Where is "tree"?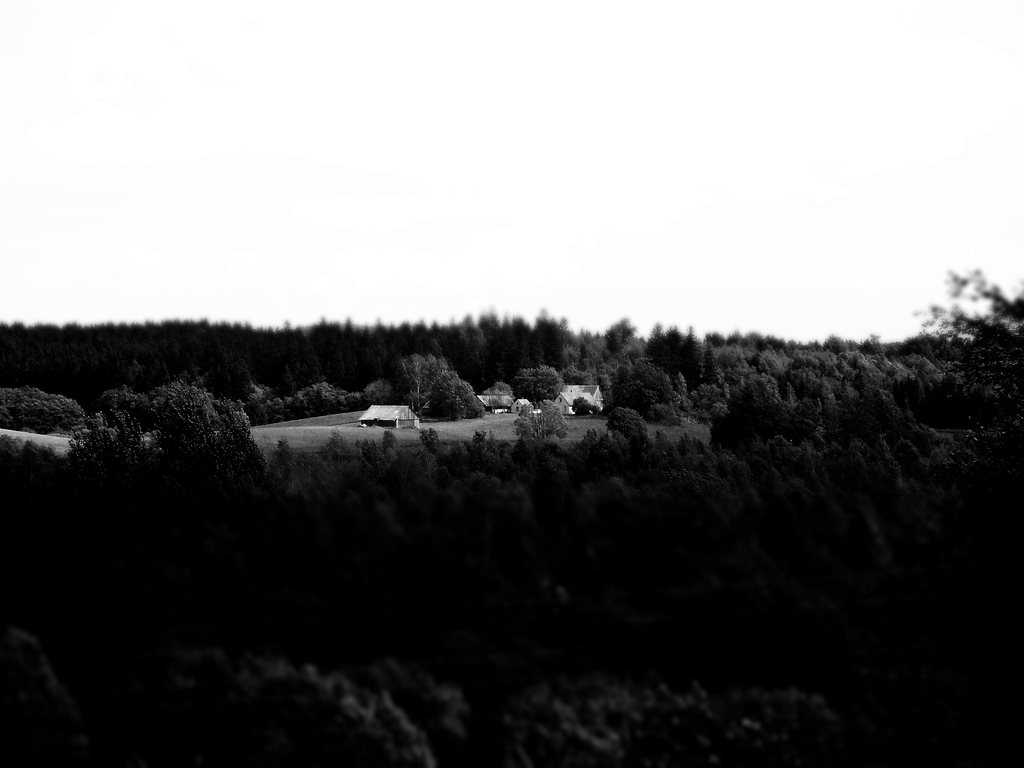
crop(395, 360, 485, 435).
